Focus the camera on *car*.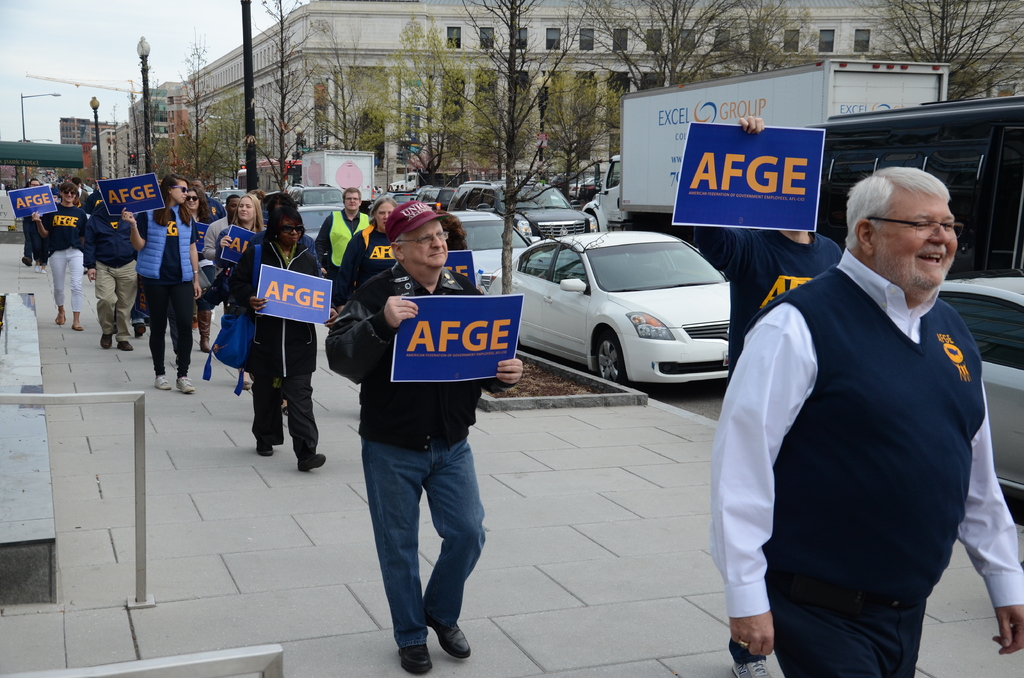
Focus region: [449,172,598,248].
